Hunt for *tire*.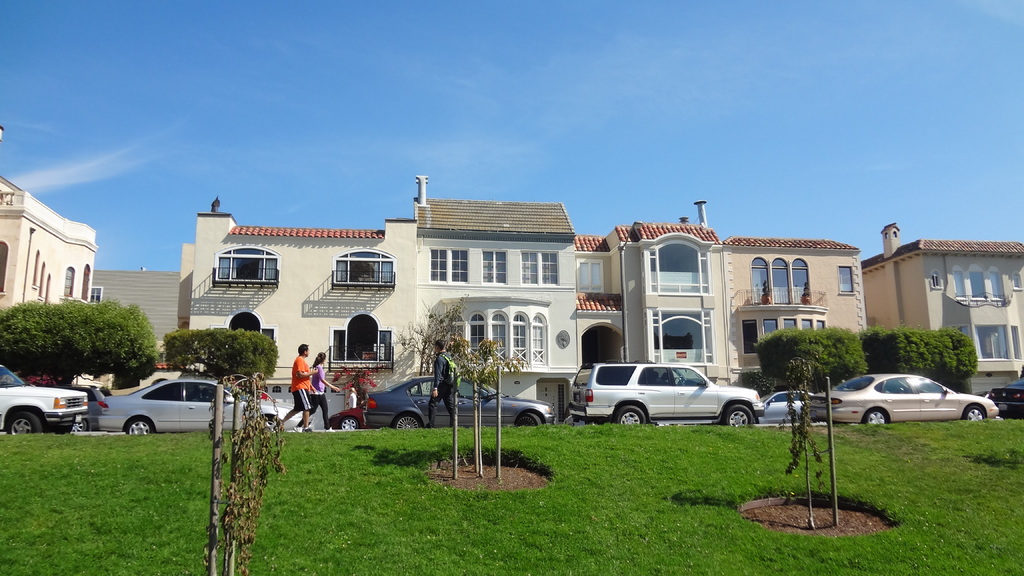
Hunted down at [614, 404, 644, 424].
